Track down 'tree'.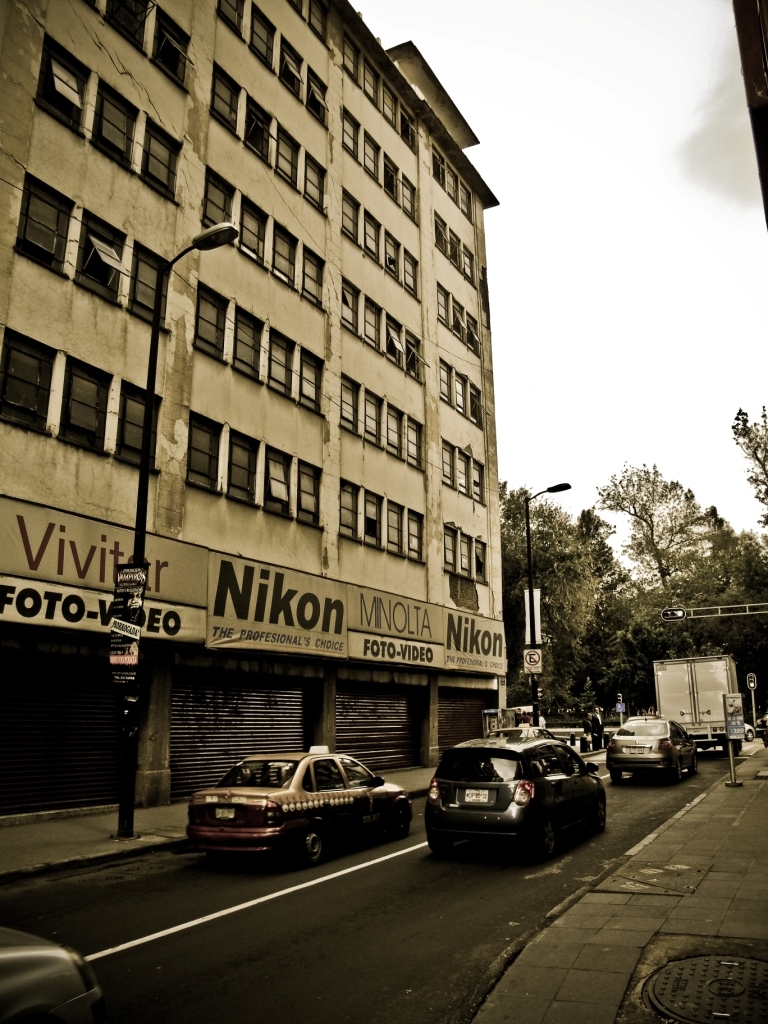
Tracked to select_region(497, 478, 609, 698).
